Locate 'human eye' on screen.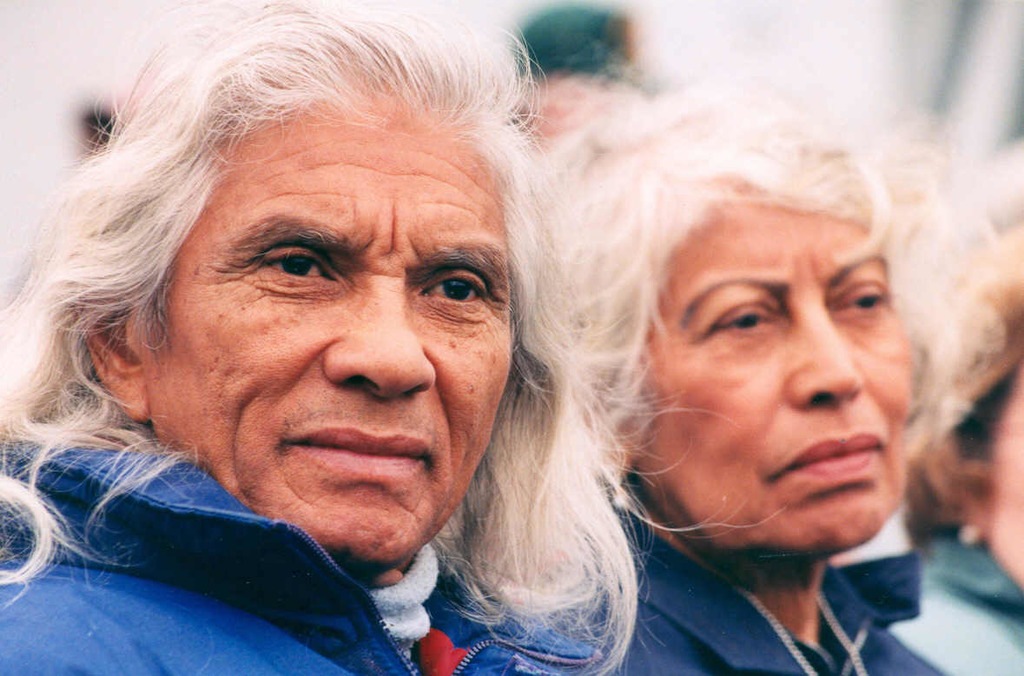
On screen at <bbox>242, 244, 342, 295</bbox>.
